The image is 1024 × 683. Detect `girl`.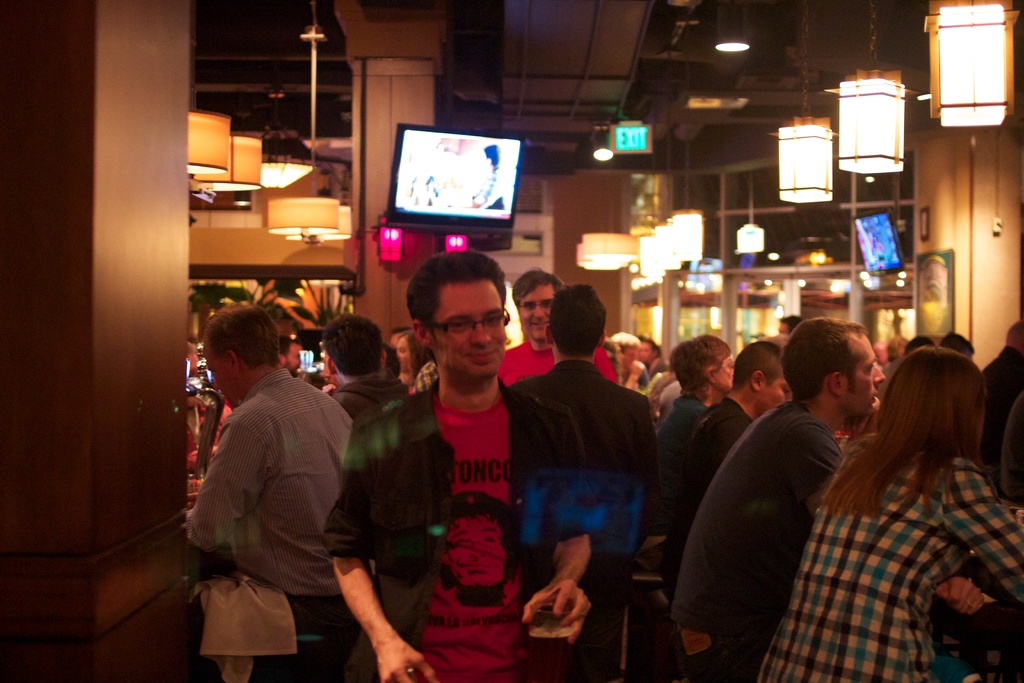
Detection: (758, 346, 1023, 682).
